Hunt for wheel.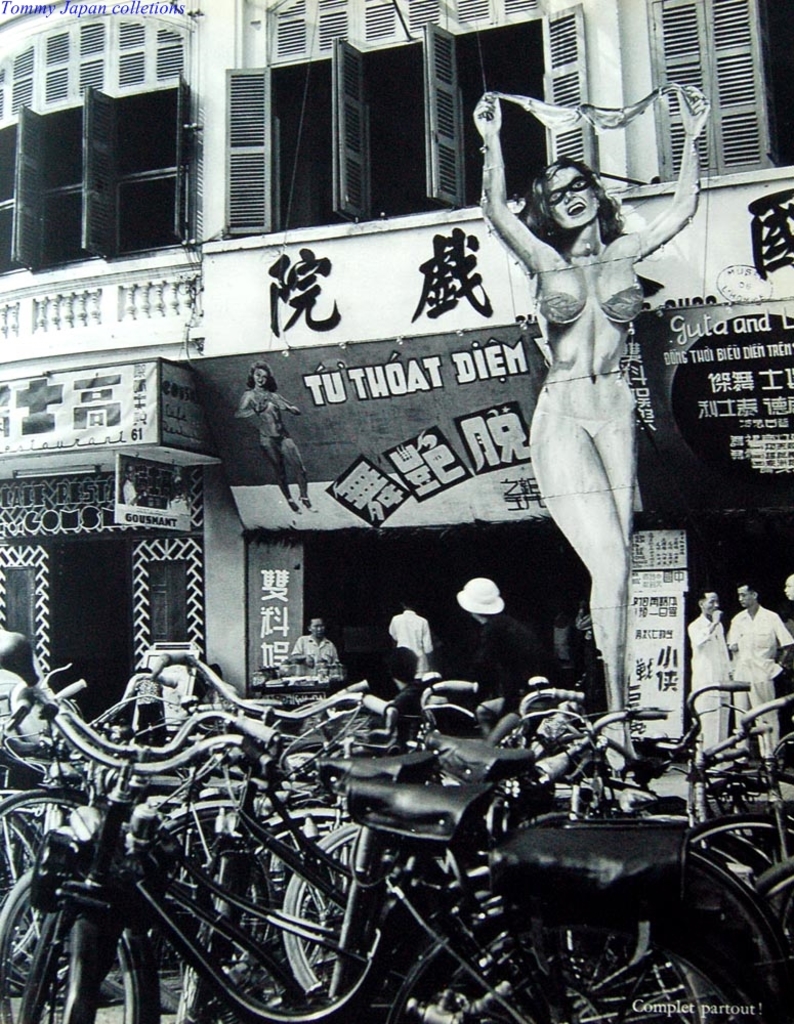
Hunted down at 279, 820, 363, 1013.
